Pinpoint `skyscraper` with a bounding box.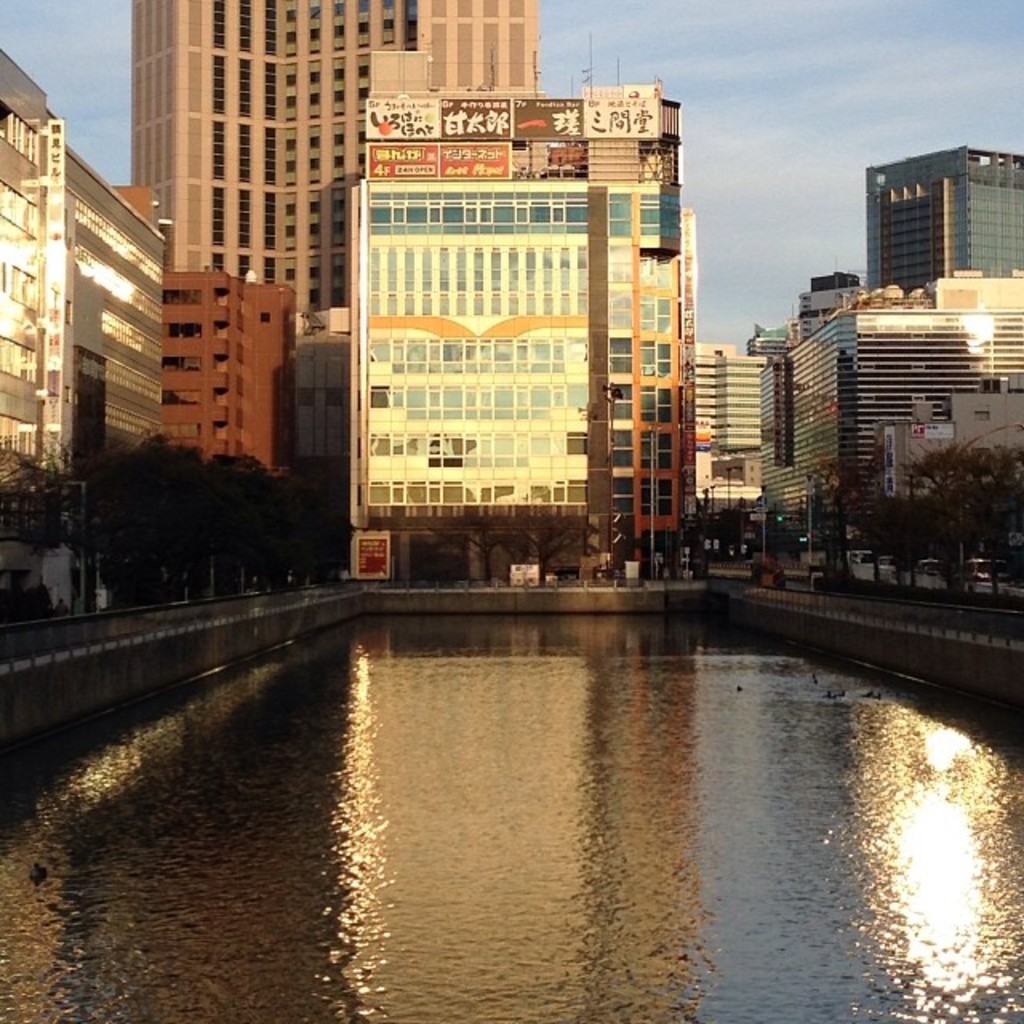
(862, 149, 1022, 302).
